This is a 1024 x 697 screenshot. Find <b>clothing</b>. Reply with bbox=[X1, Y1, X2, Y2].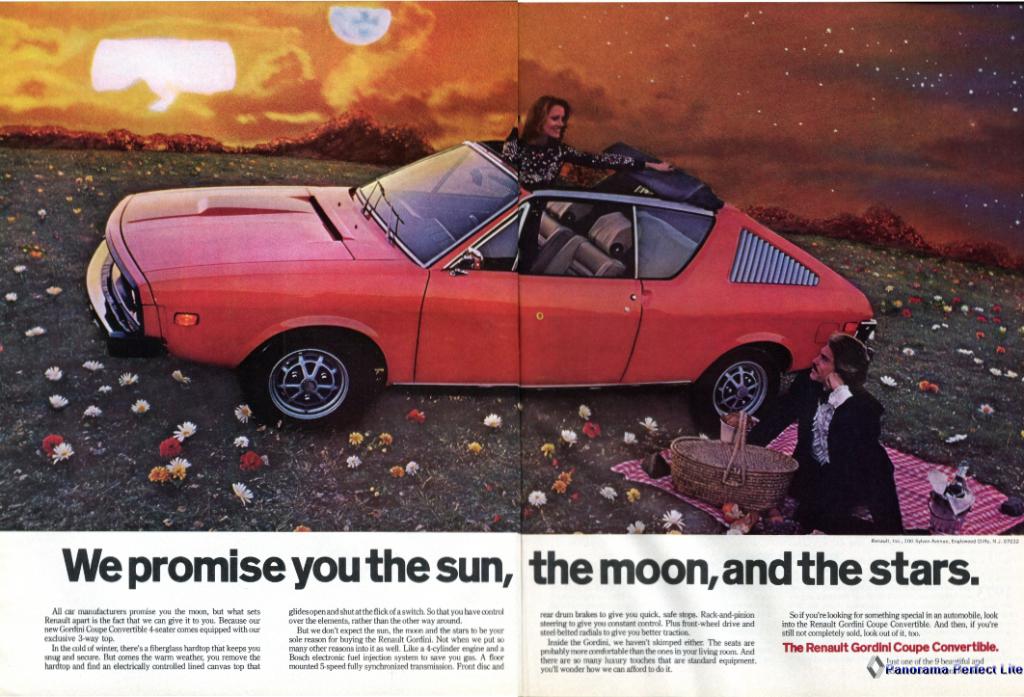
bbox=[499, 131, 646, 198].
